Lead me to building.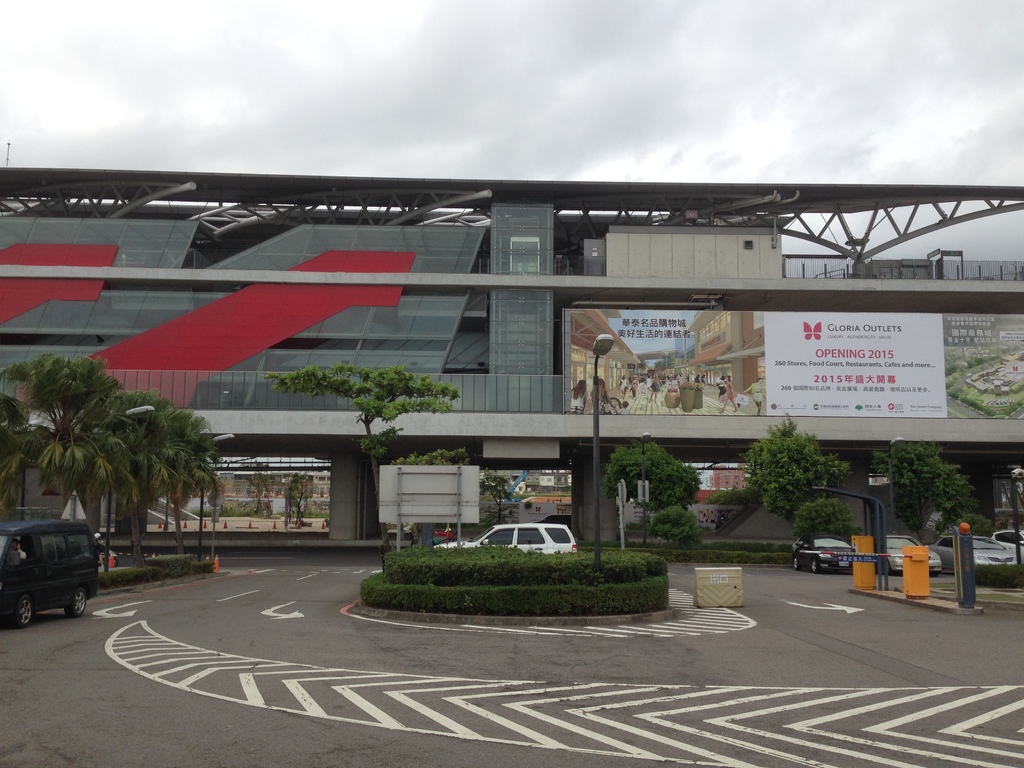
Lead to 0:162:1023:545.
